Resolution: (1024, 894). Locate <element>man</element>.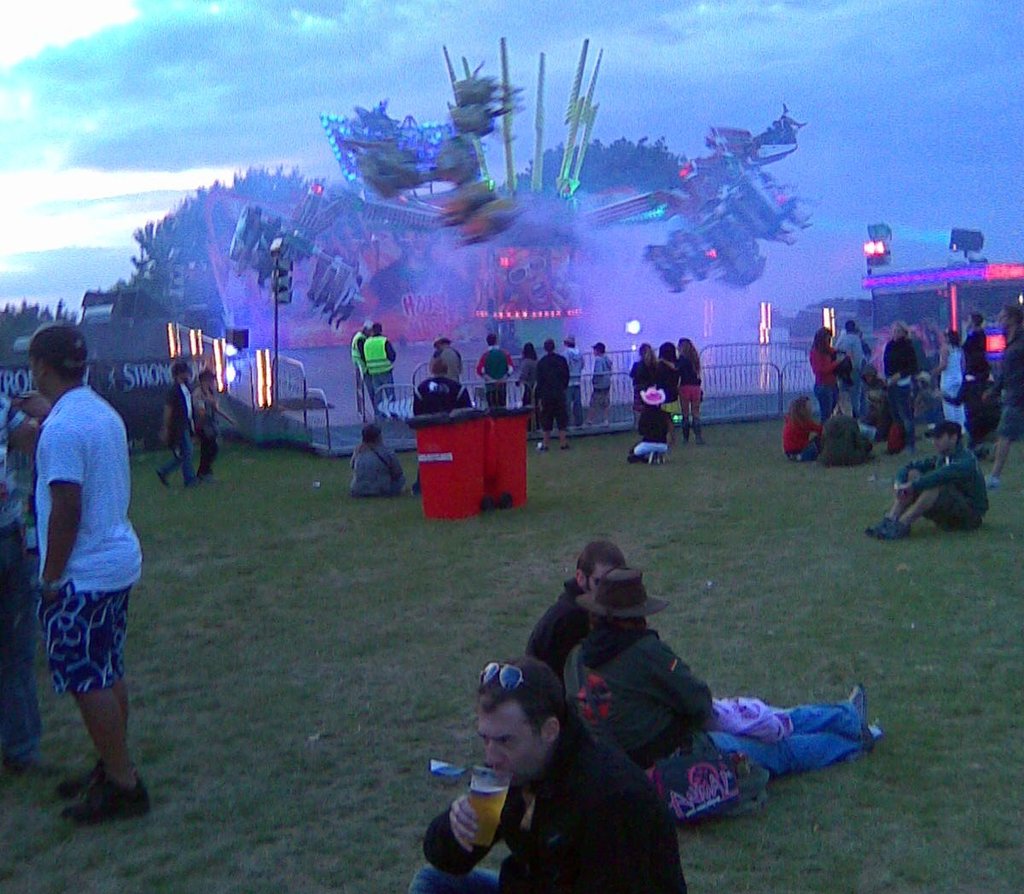
x1=541 y1=344 x2=573 y2=452.
